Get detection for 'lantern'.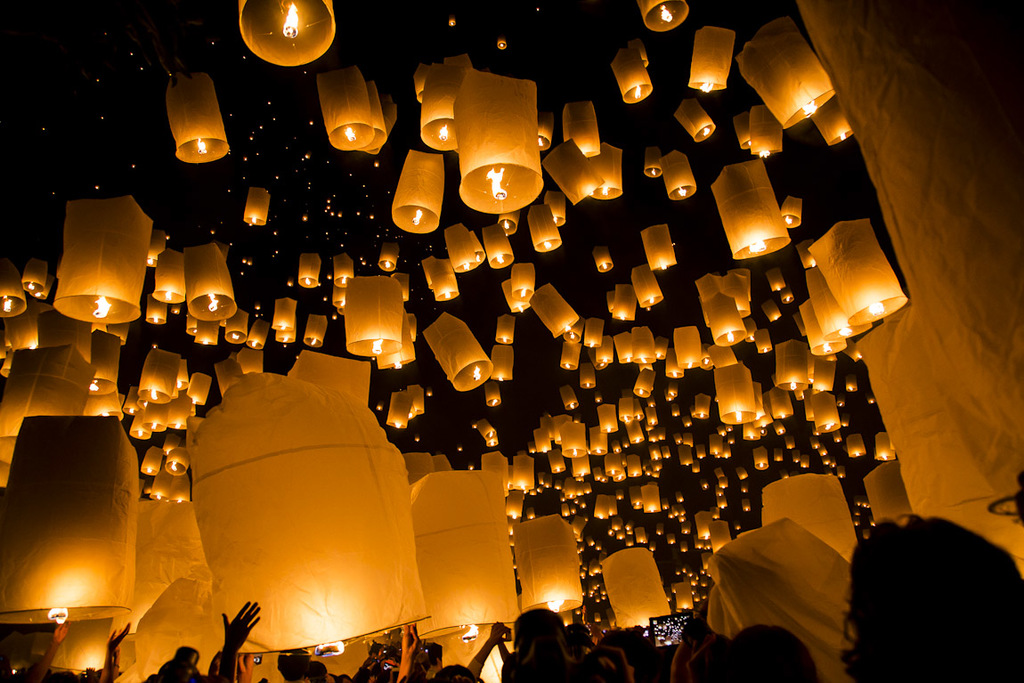
Detection: l=244, t=189, r=266, b=226.
